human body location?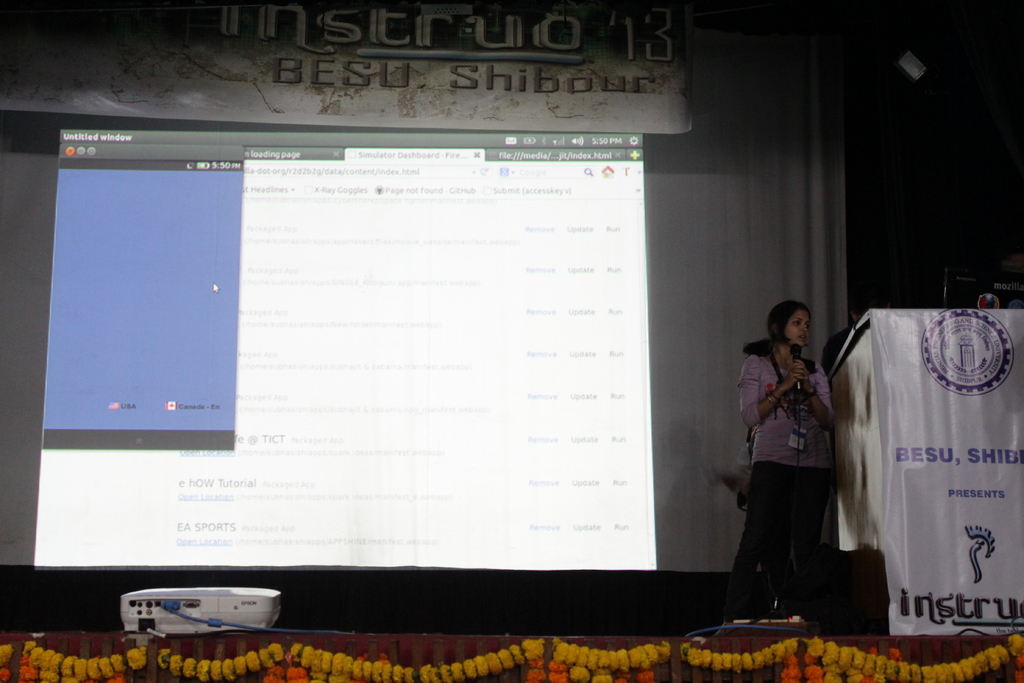
723/263/856/630
